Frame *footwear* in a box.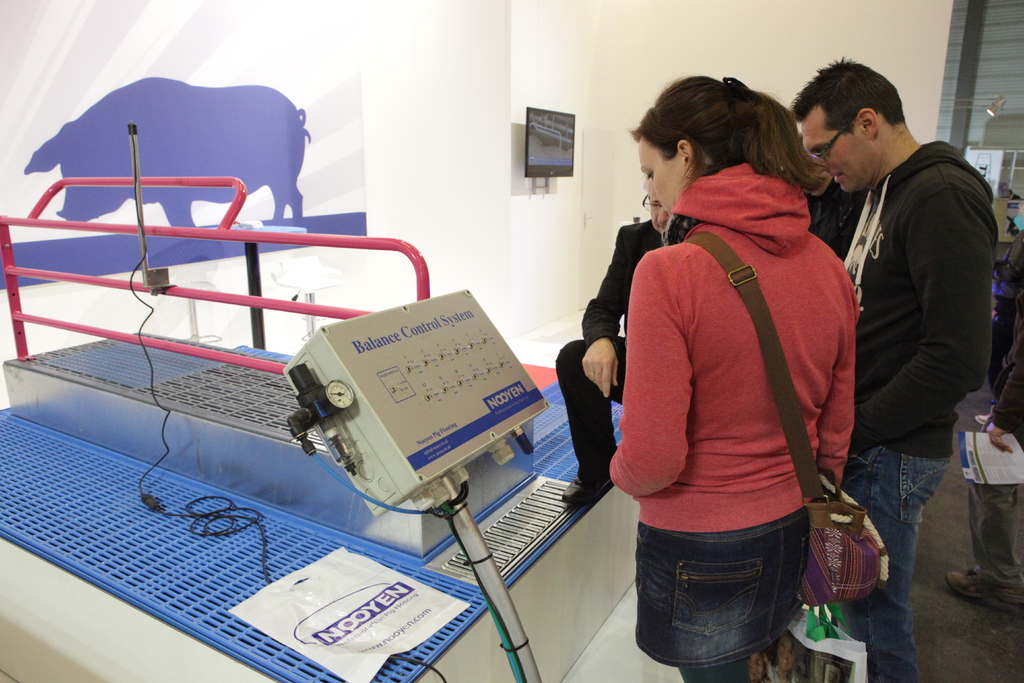
x1=950 y1=572 x2=1023 y2=613.
